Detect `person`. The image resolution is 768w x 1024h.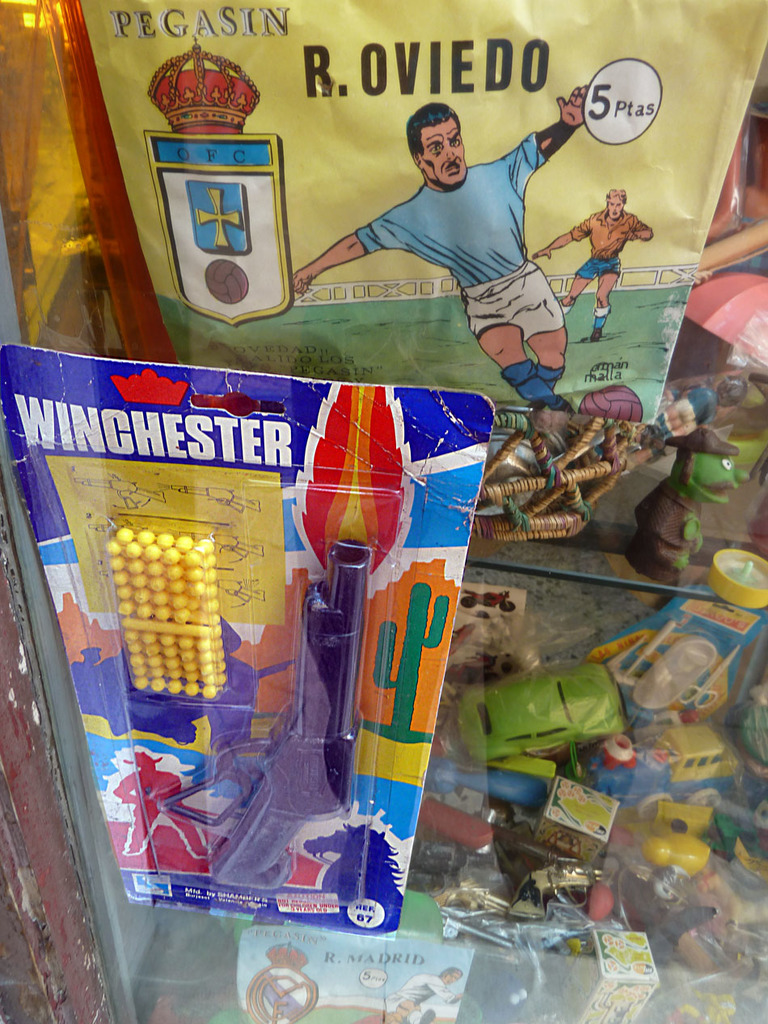
BBox(295, 90, 580, 405).
